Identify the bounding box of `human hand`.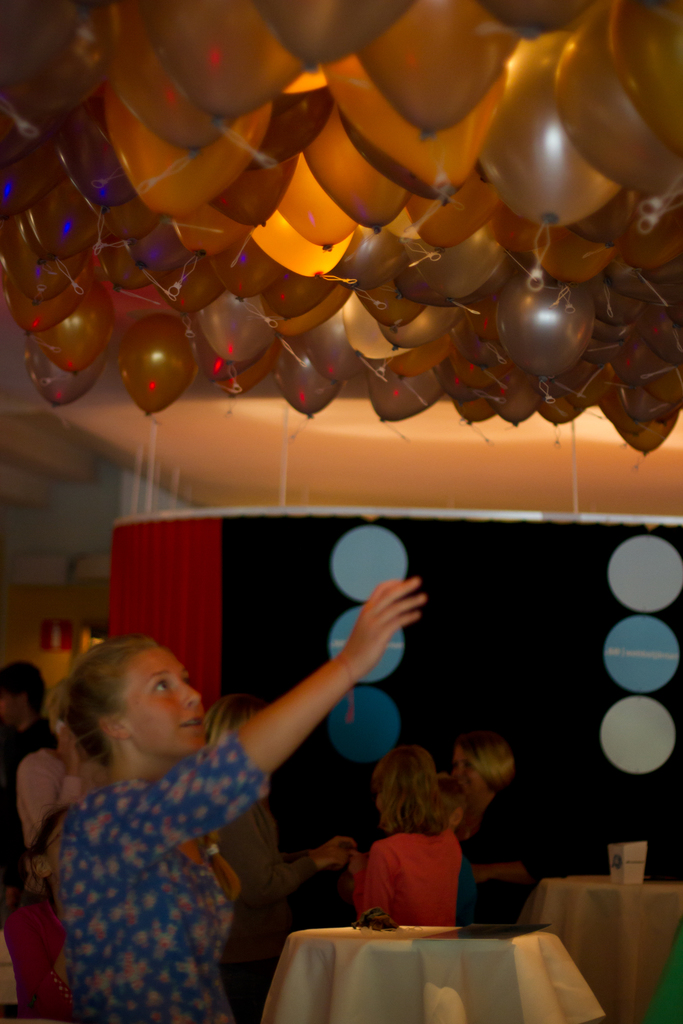
51/727/84/776.
